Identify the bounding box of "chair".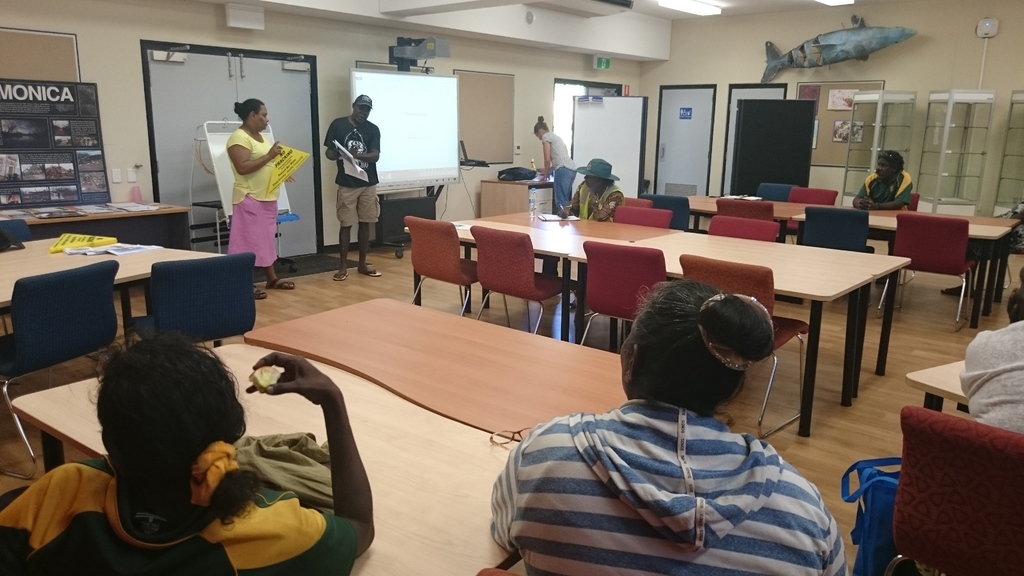
bbox=(0, 212, 36, 332).
